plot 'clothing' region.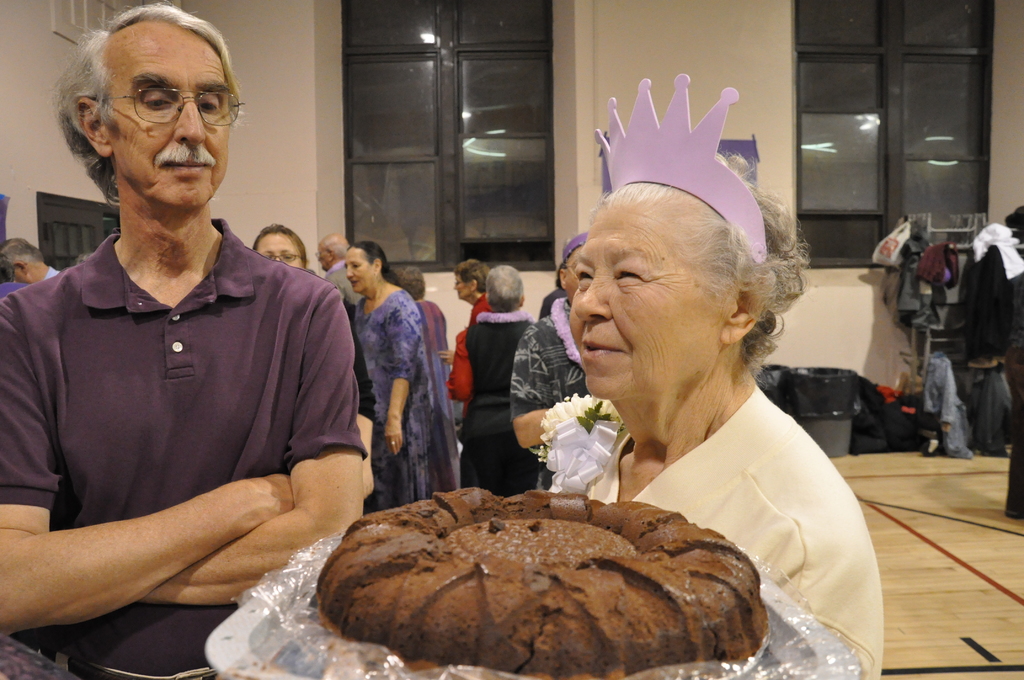
Plotted at [580, 376, 885, 679].
